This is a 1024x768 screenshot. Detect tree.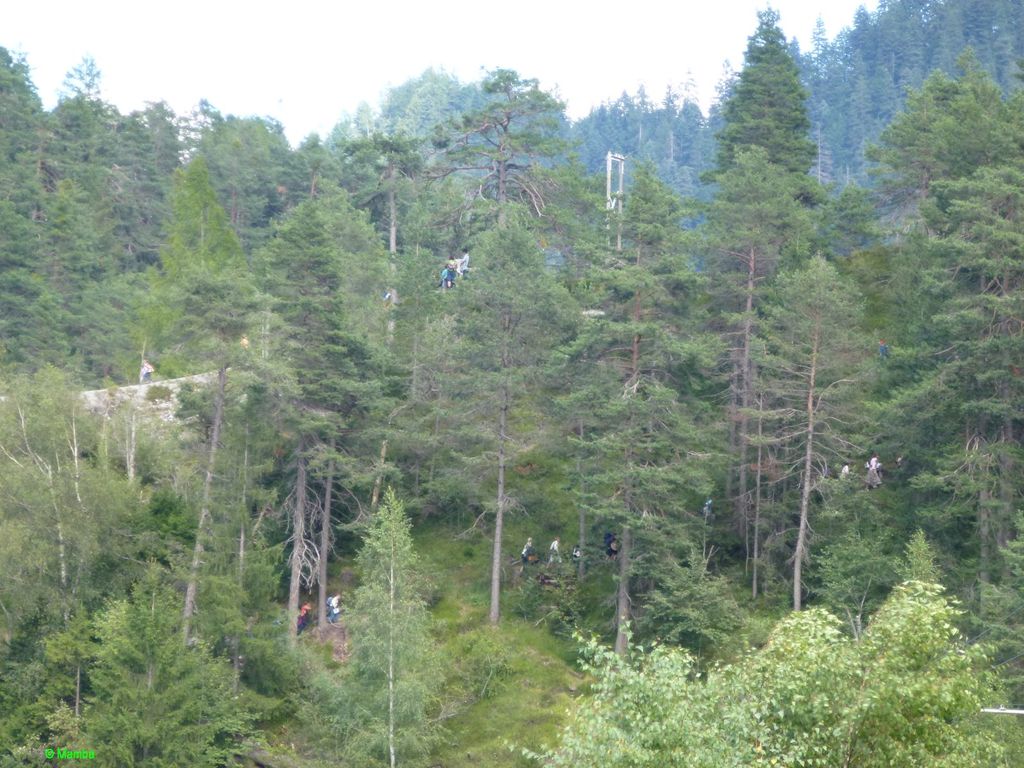
bbox(323, 483, 446, 767).
